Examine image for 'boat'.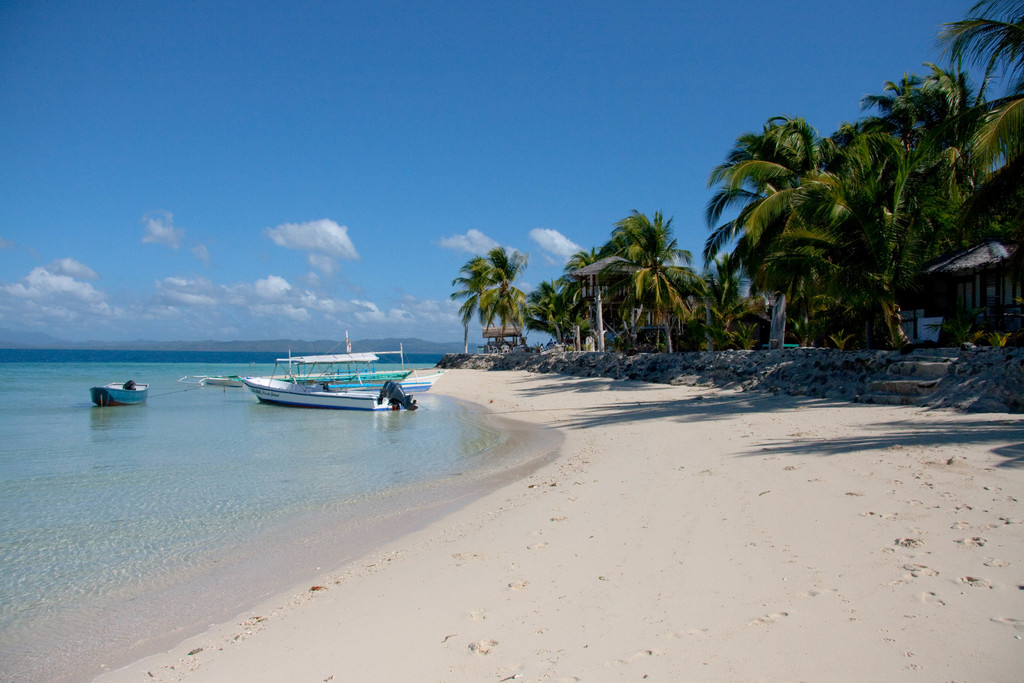
Examination result: [89, 381, 149, 404].
